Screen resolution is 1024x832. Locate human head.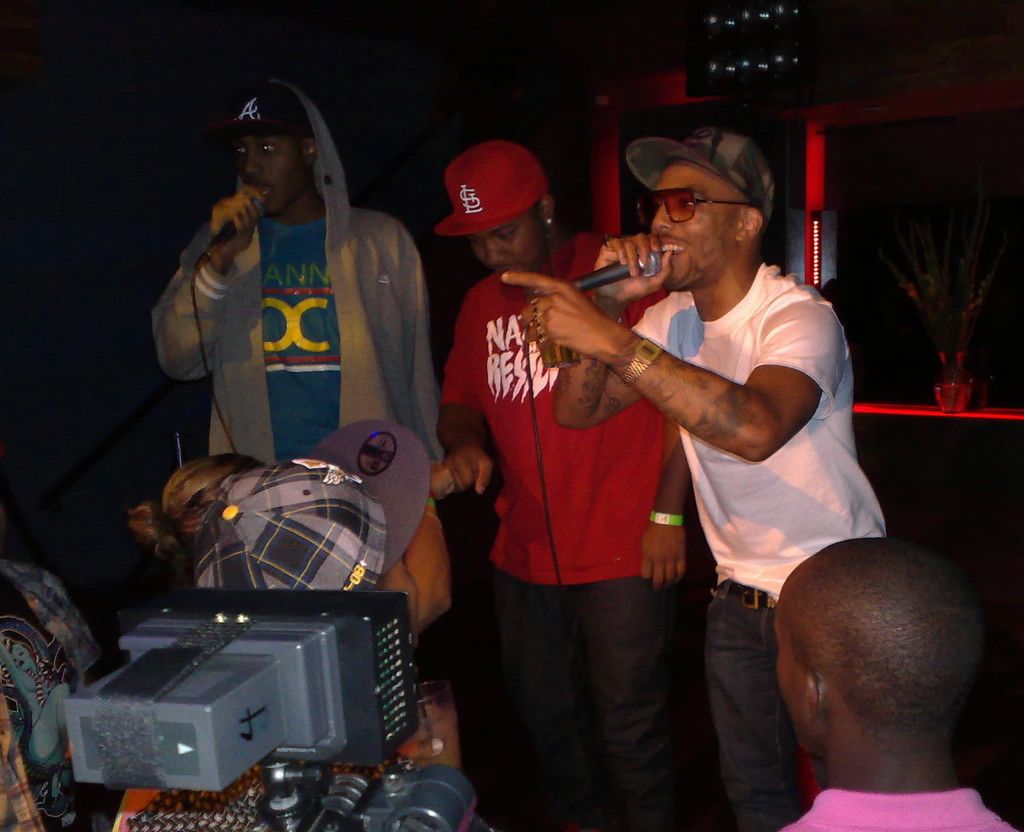
[445,137,556,287].
